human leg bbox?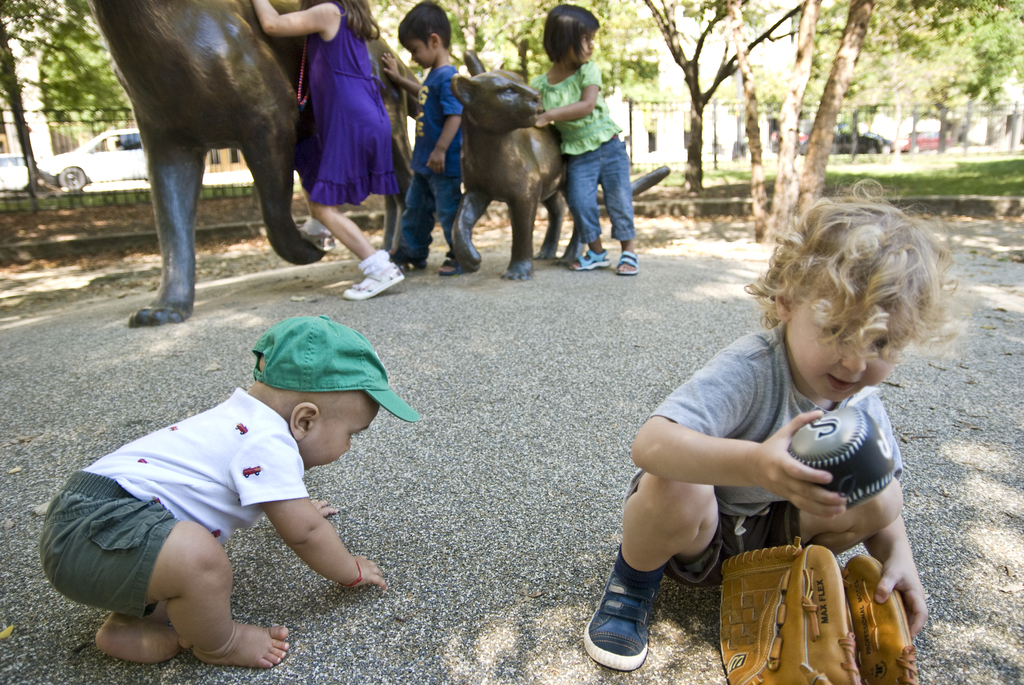
<region>609, 159, 639, 277</region>
